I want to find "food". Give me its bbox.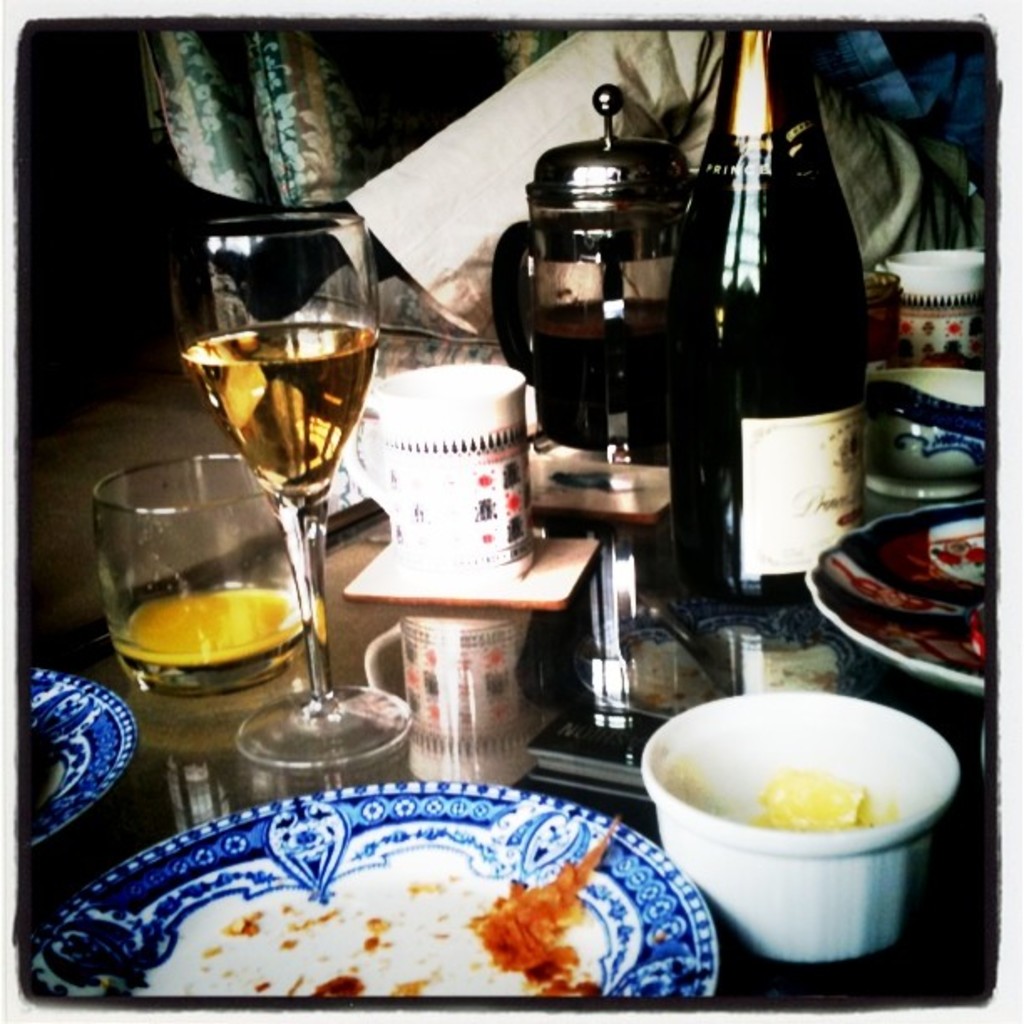
[306, 969, 368, 1002].
